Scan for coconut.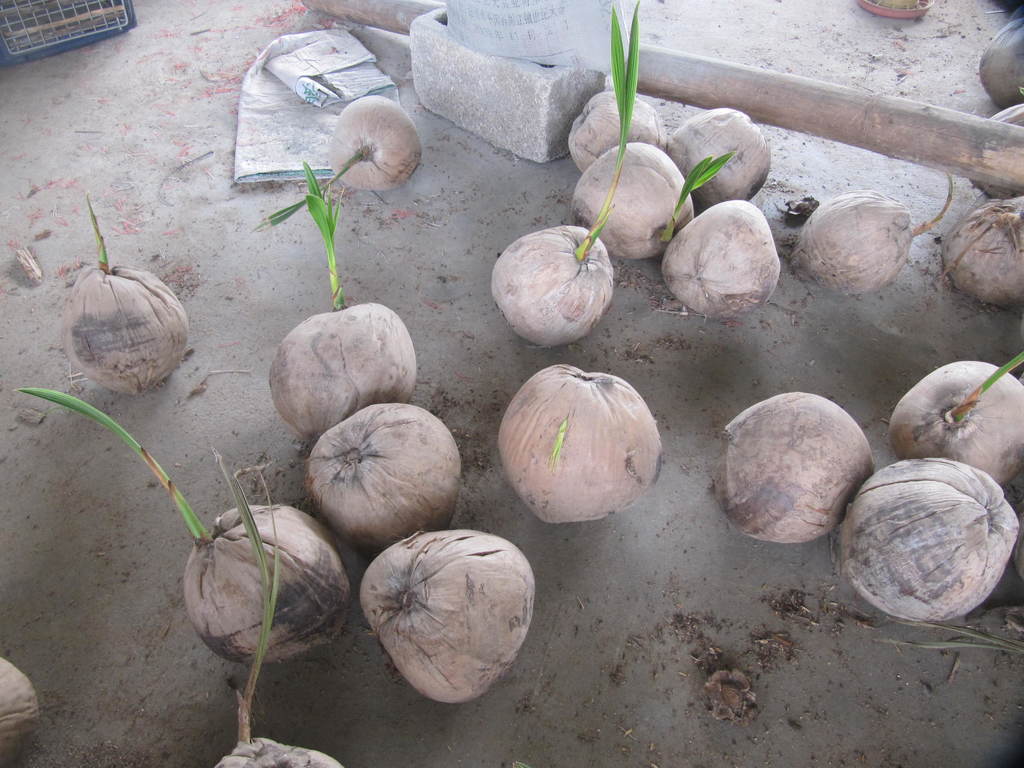
Scan result: pyautogui.locateOnScreen(358, 527, 534, 707).
